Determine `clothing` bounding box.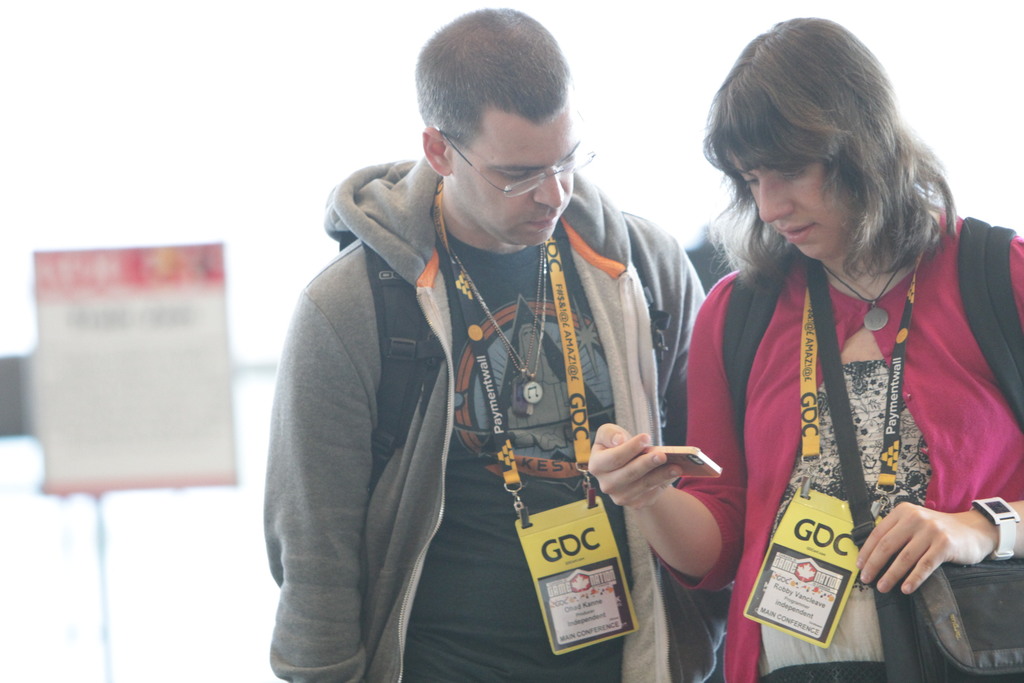
Determined: bbox=[262, 151, 719, 682].
